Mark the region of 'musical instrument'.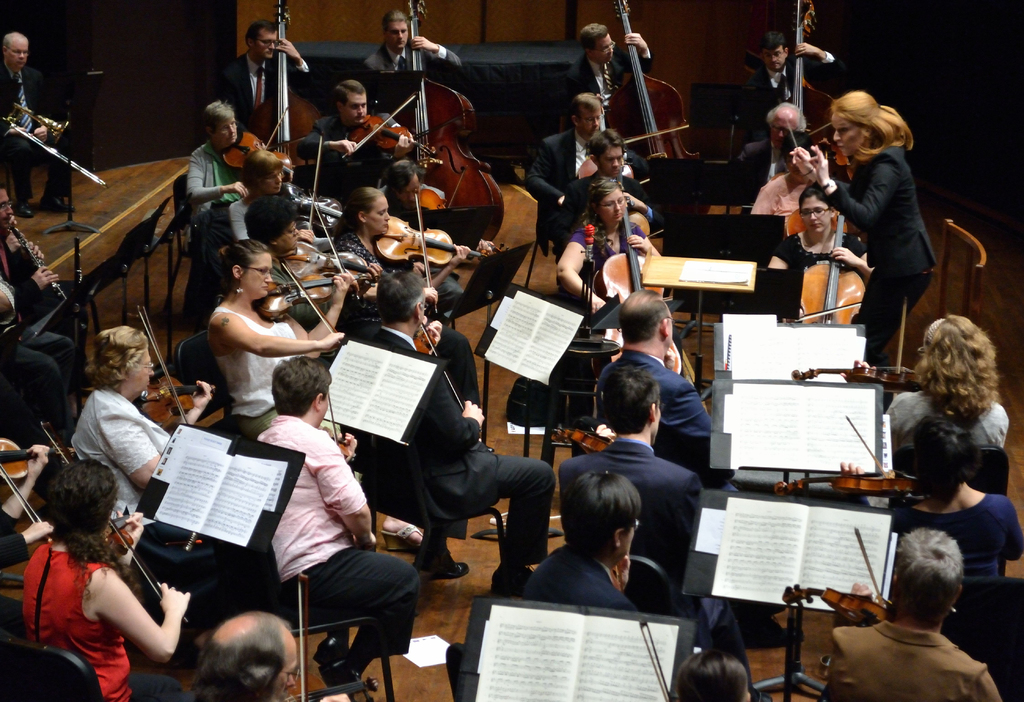
Region: [3, 228, 73, 310].
